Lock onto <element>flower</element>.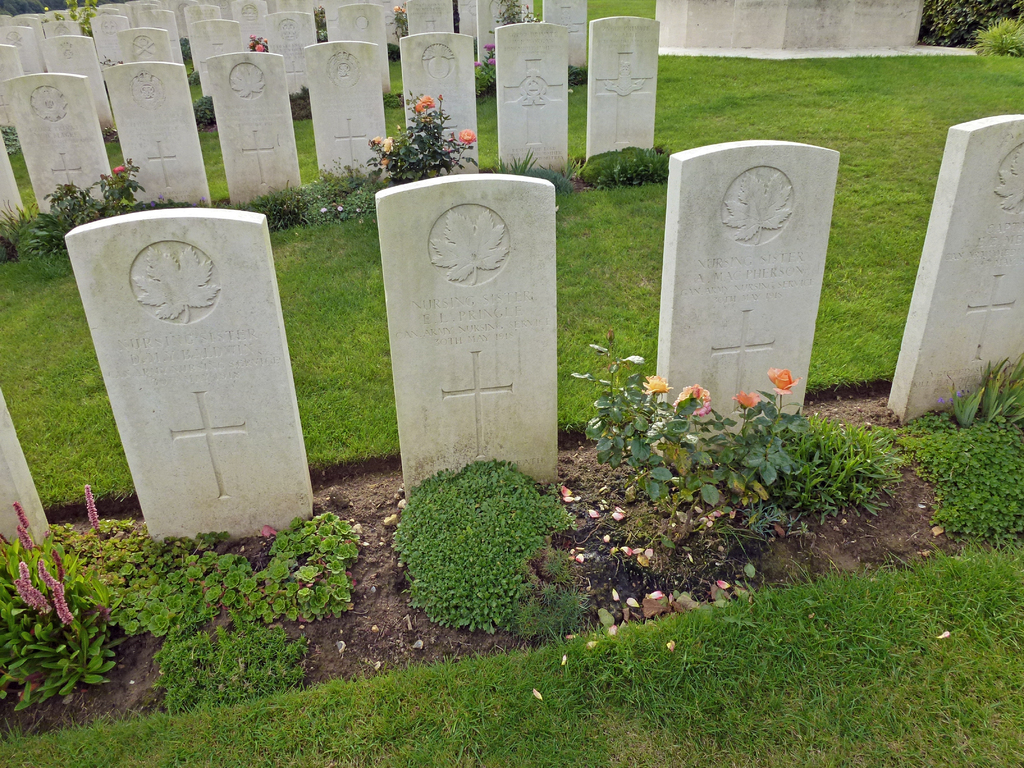
Locked: (left=415, top=92, right=436, bottom=113).
